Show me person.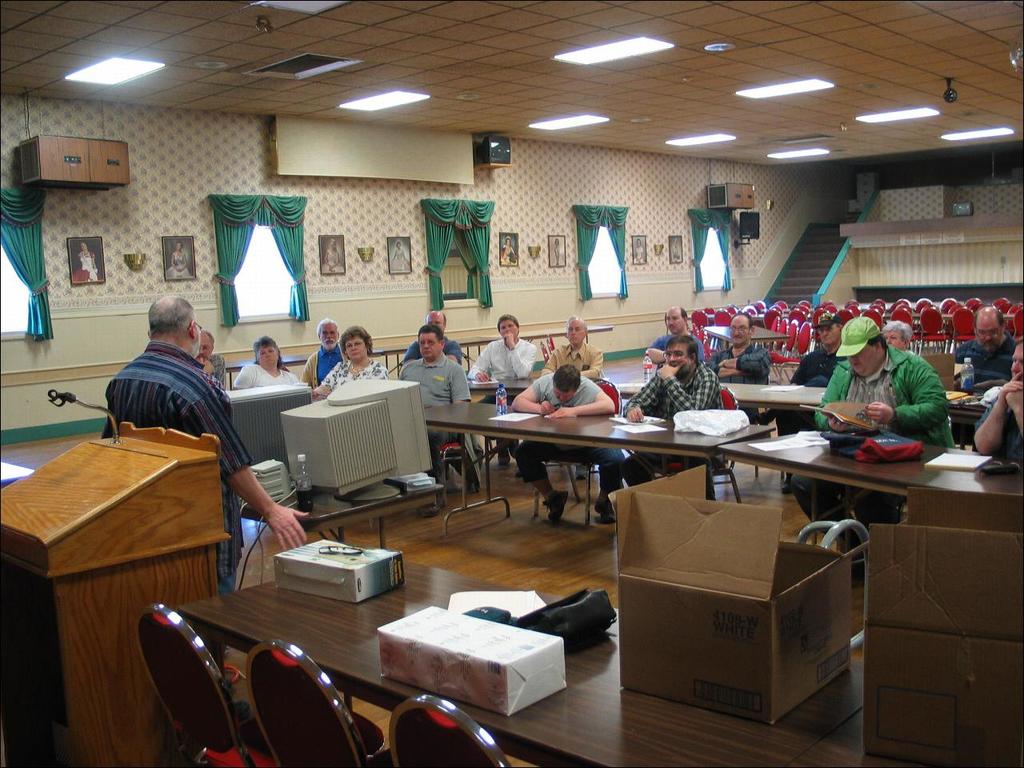
person is here: (x1=304, y1=324, x2=345, y2=384).
